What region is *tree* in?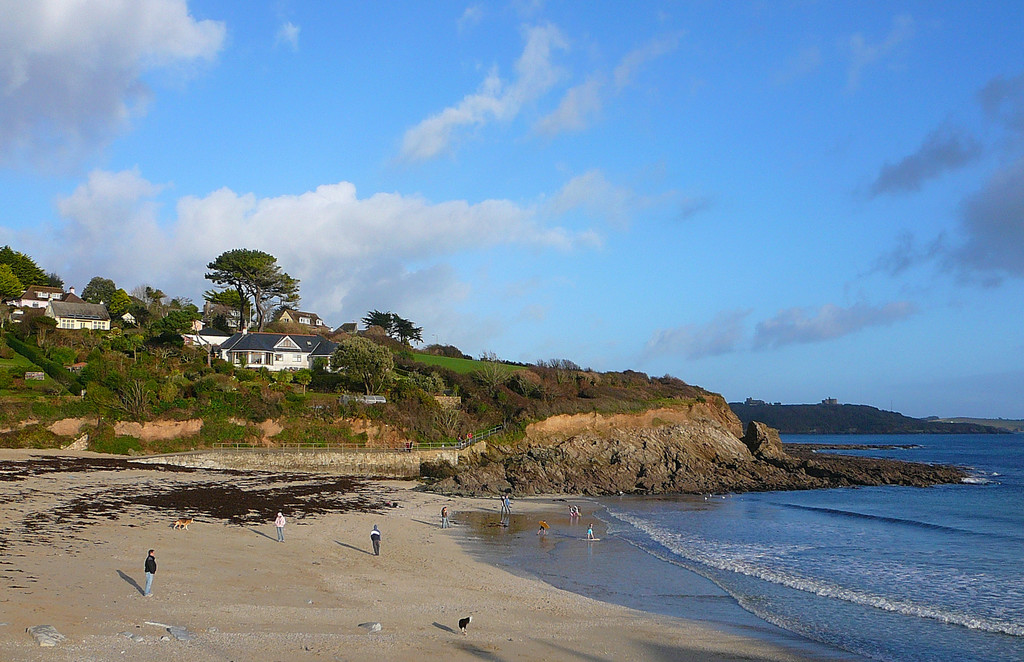
x1=360 y1=309 x2=426 y2=354.
